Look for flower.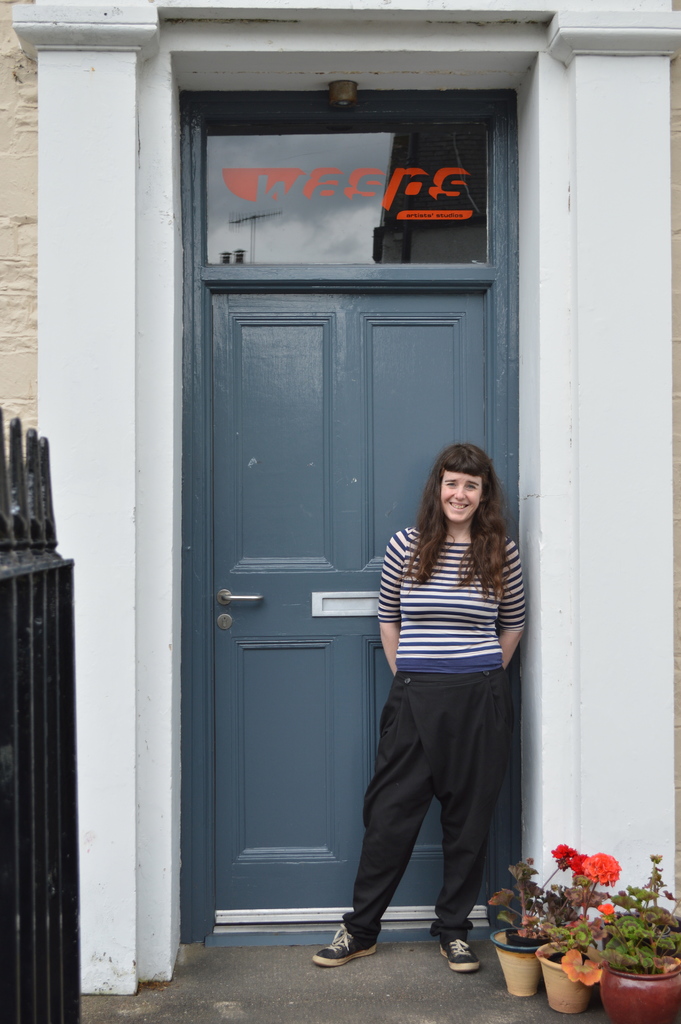
Found: select_region(599, 902, 615, 916).
